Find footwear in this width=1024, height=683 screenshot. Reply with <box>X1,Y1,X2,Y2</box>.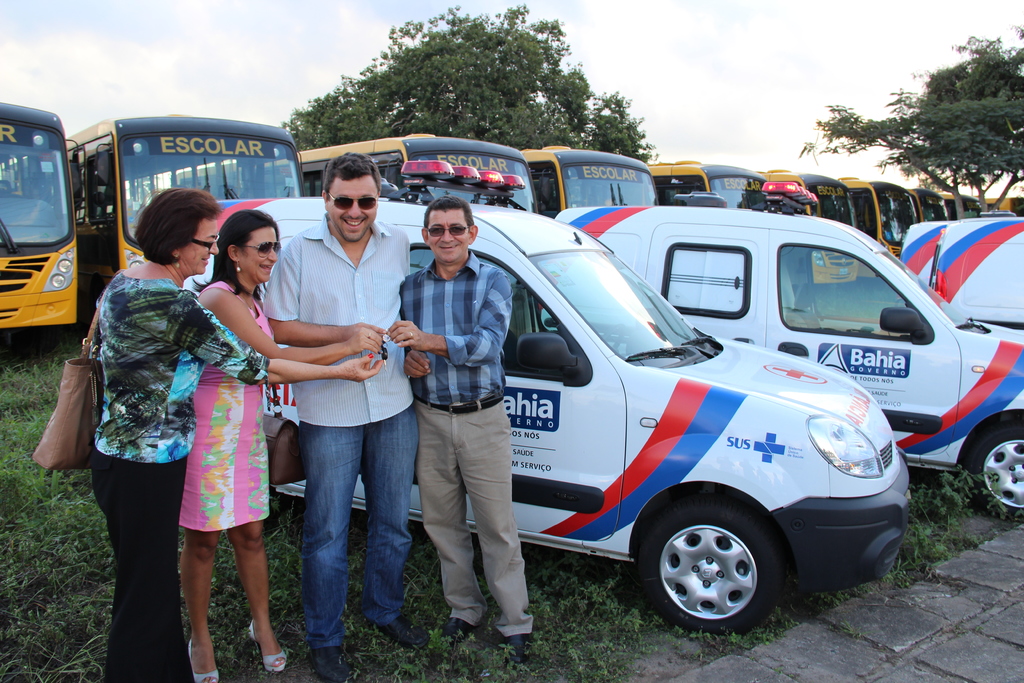
<box>251,609,292,678</box>.
